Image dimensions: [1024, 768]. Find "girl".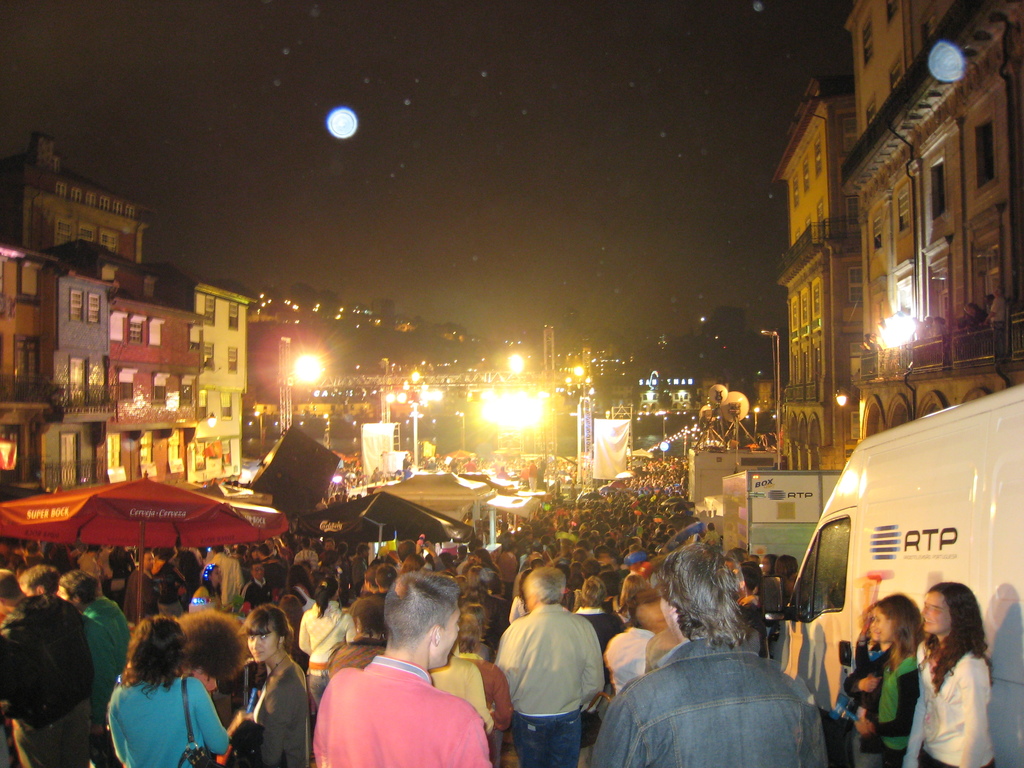
864,597,922,767.
